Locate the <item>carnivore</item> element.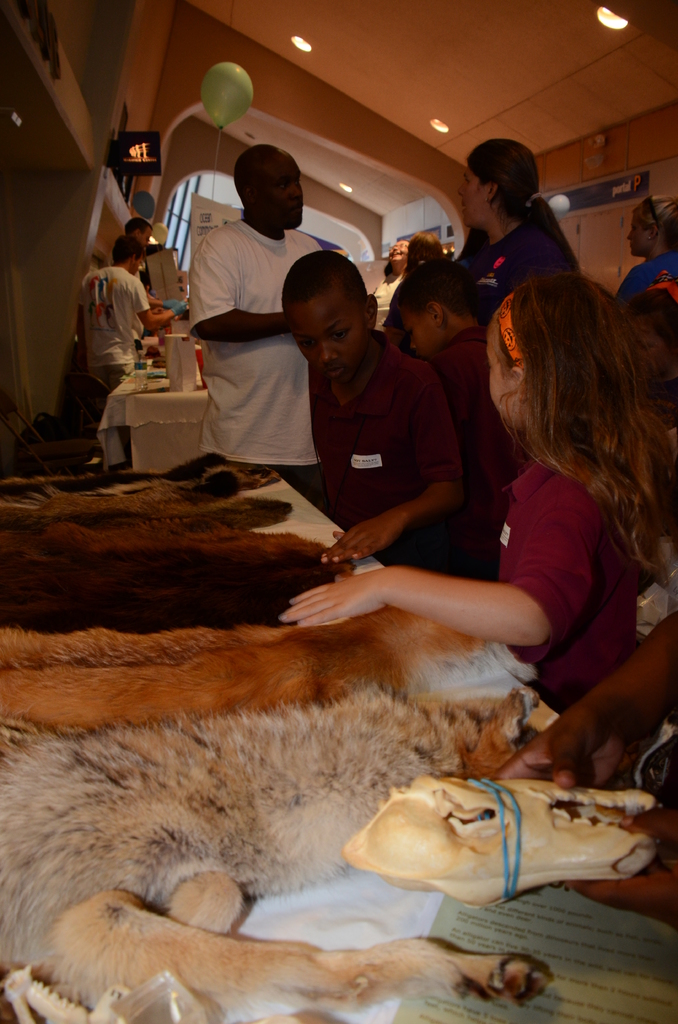
Element bbox: pyautogui.locateOnScreen(0, 513, 361, 634).
